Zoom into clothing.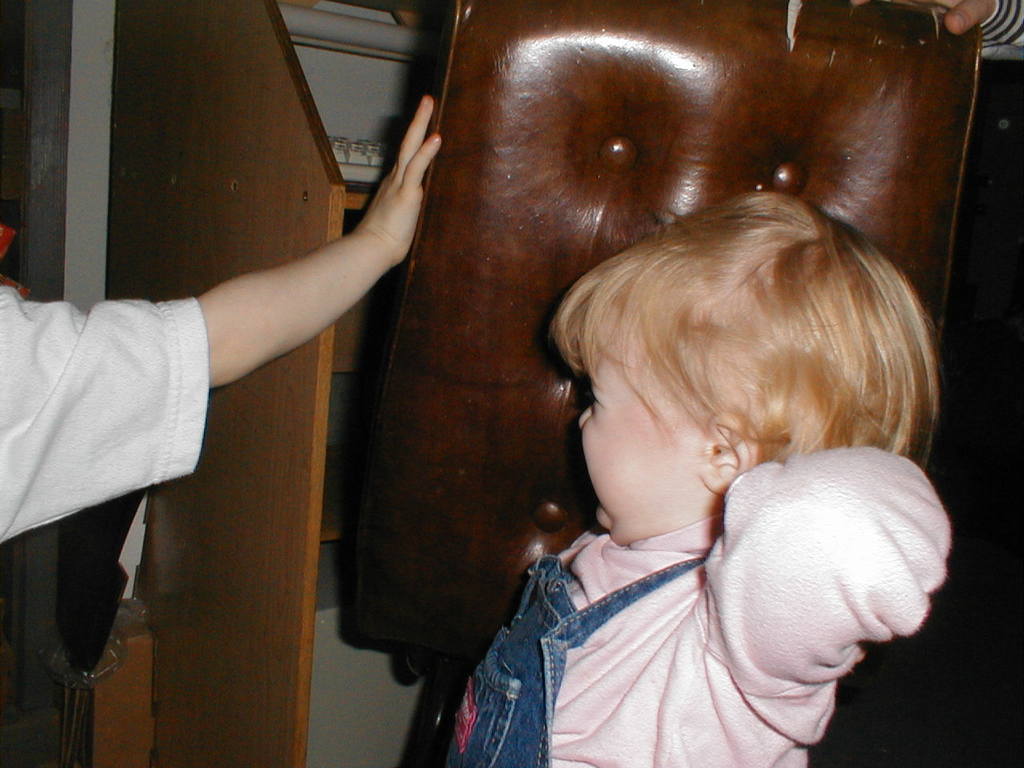
Zoom target: (x1=0, y1=278, x2=202, y2=546).
